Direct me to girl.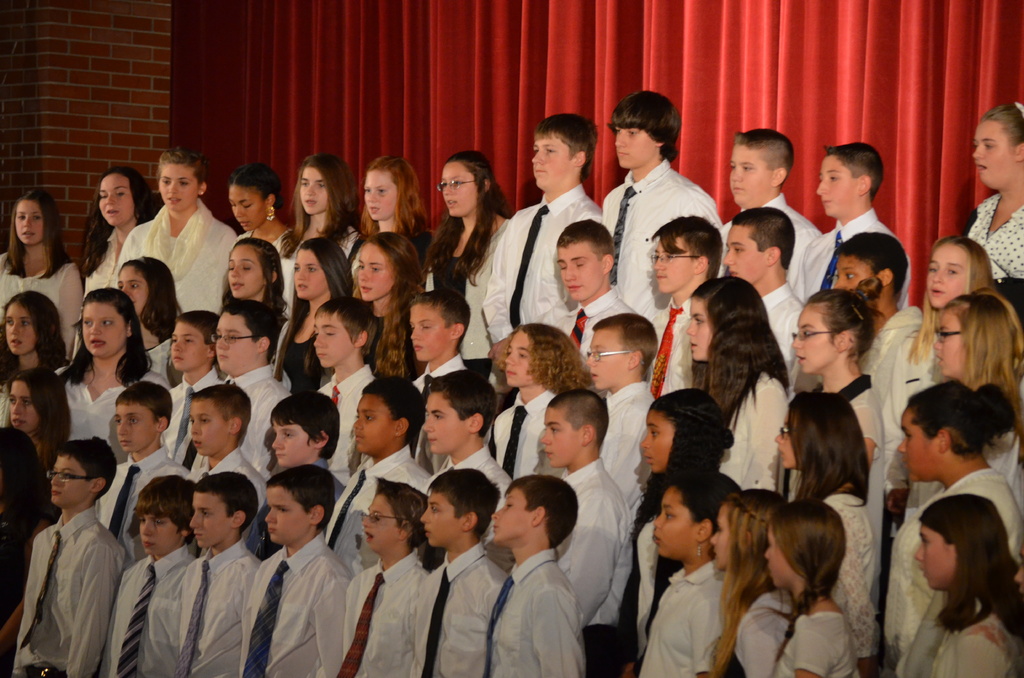
Direction: 968/103/1023/282.
